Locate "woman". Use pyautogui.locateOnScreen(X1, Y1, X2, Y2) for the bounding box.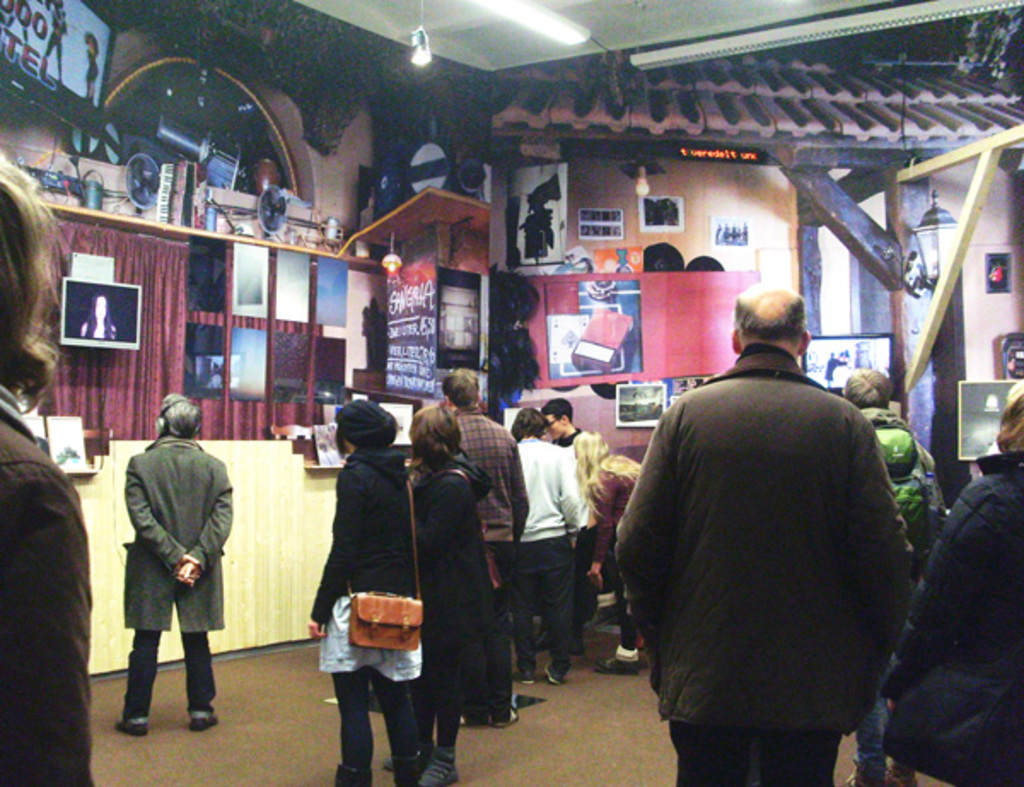
pyautogui.locateOnScreen(575, 432, 645, 669).
